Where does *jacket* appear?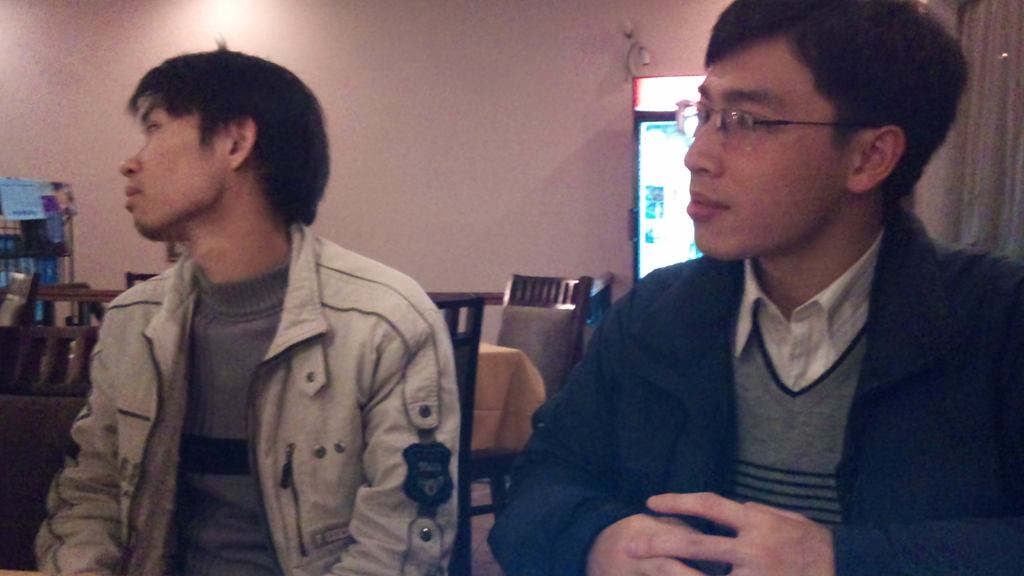
Appears at l=29, t=240, r=502, b=575.
